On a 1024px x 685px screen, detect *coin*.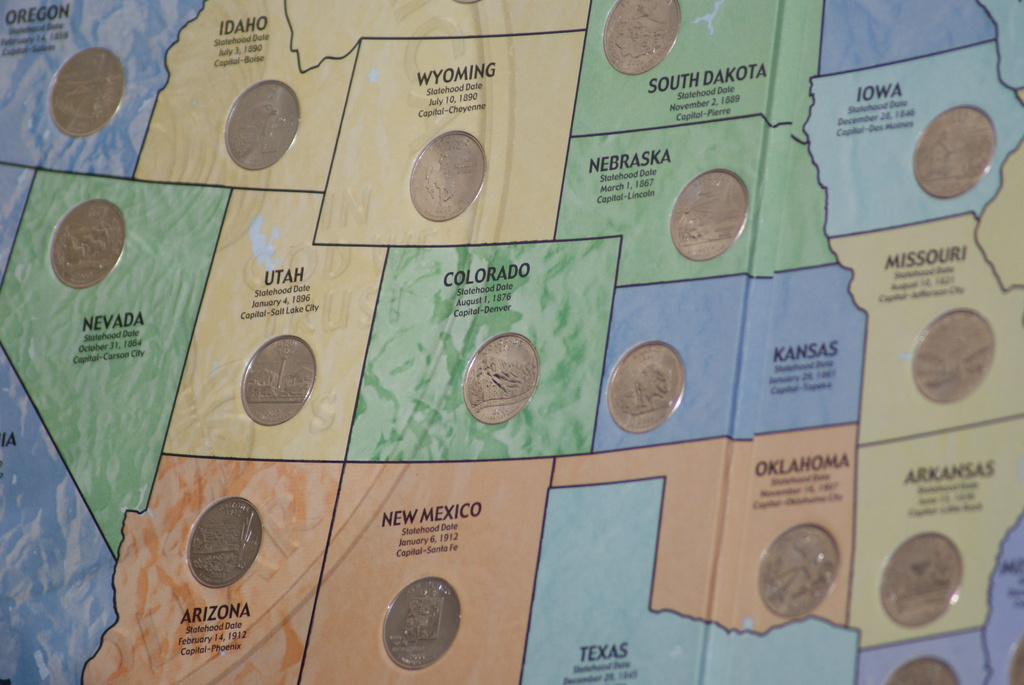
{"left": 238, "top": 336, "right": 317, "bottom": 423}.
